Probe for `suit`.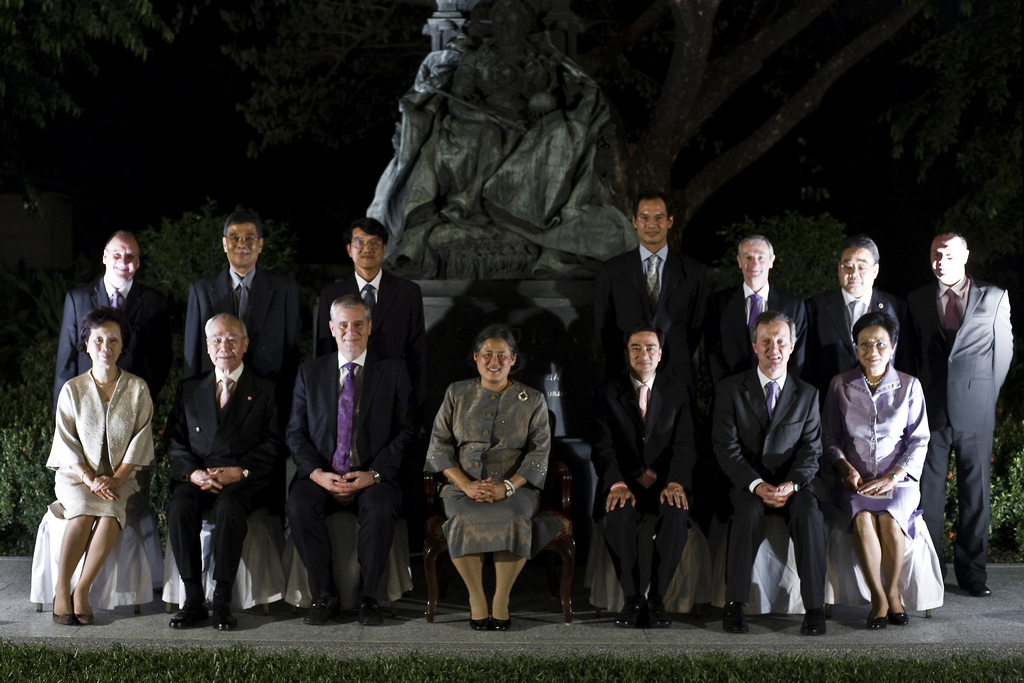
Probe result: bbox(44, 270, 171, 398).
